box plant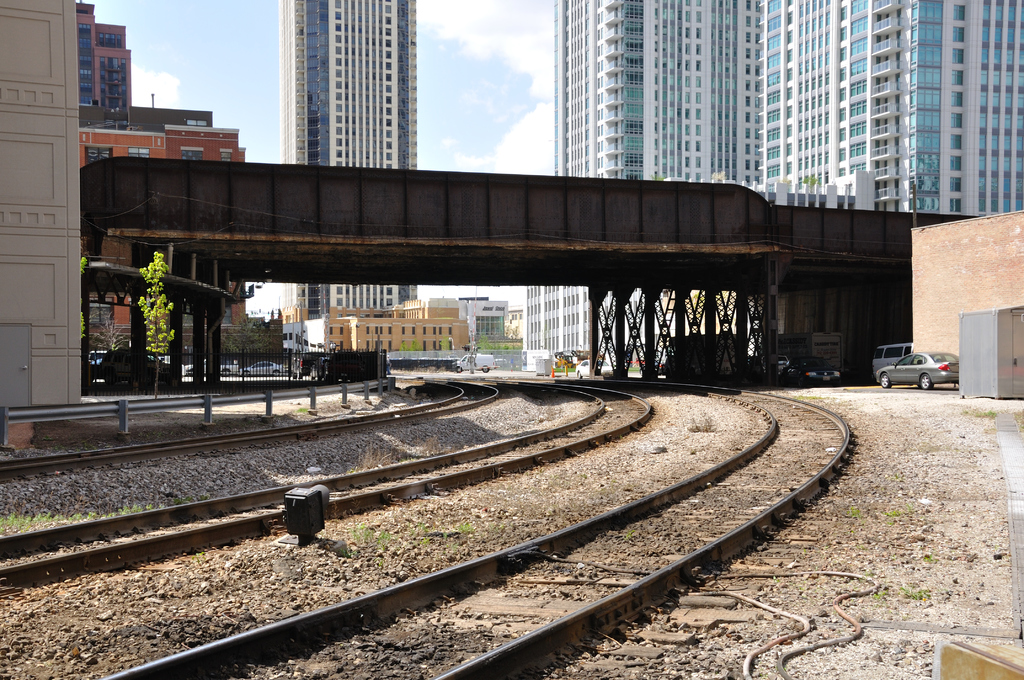
(374, 560, 384, 569)
